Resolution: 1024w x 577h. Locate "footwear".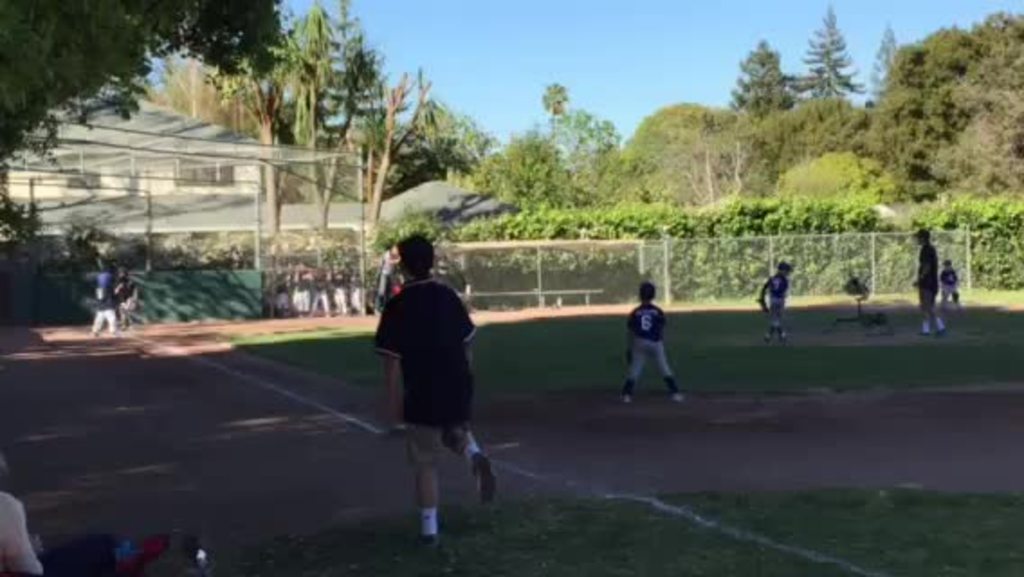
x1=937 y1=308 x2=952 y2=319.
